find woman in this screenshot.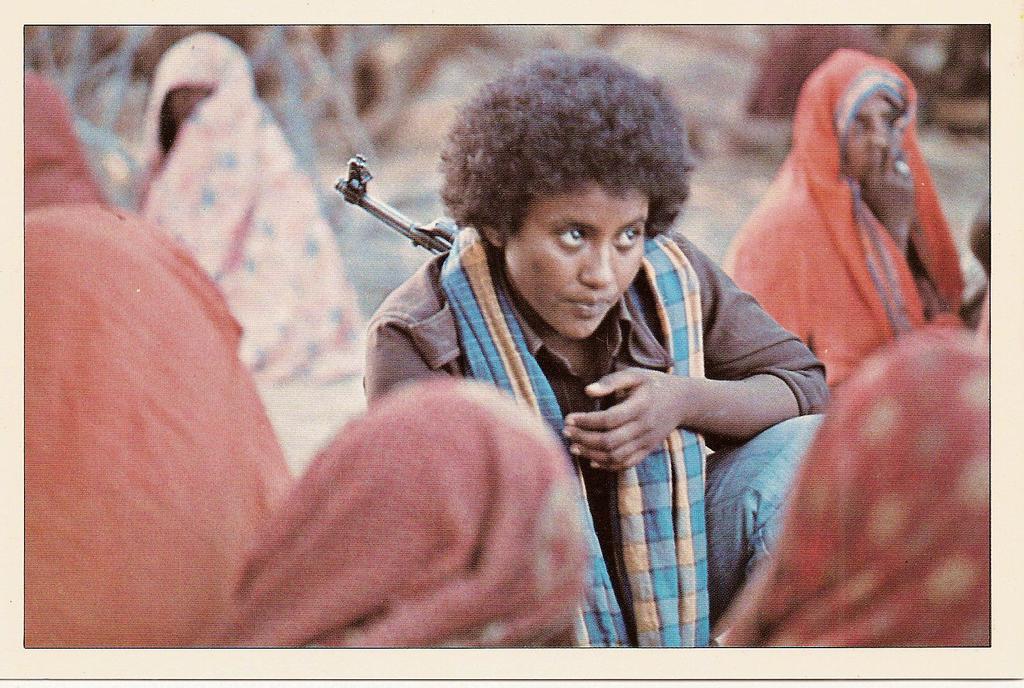
The bounding box for woman is [left=135, top=24, right=373, bottom=470].
